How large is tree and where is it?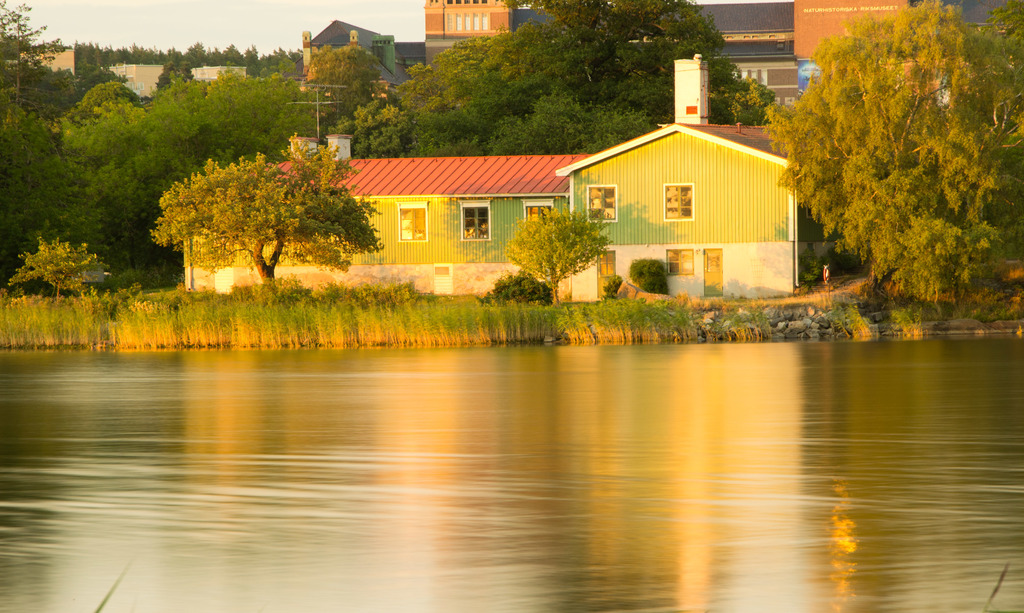
Bounding box: 758/18/1014/307.
